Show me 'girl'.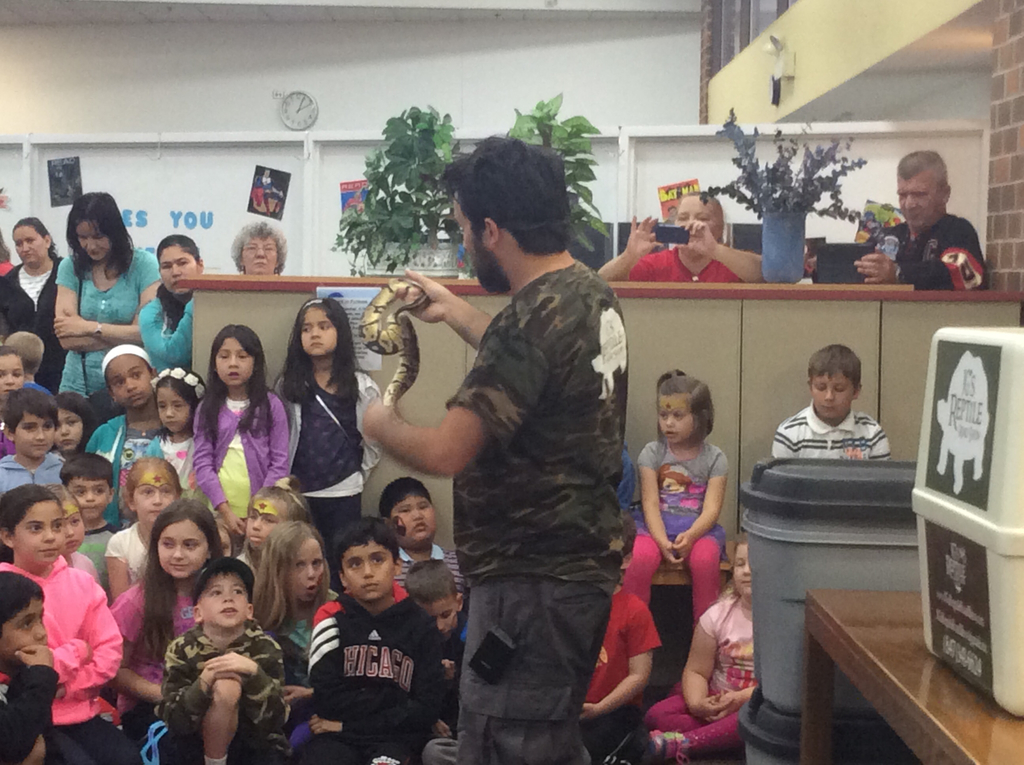
'girl' is here: [x1=110, y1=496, x2=226, y2=737].
